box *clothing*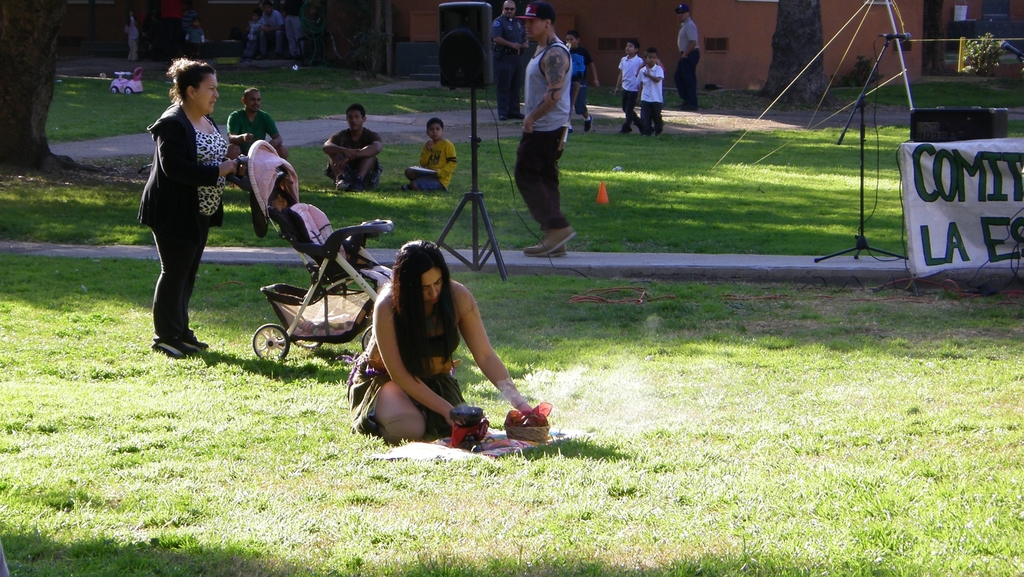
pyautogui.locateOnScreen(328, 130, 377, 190)
